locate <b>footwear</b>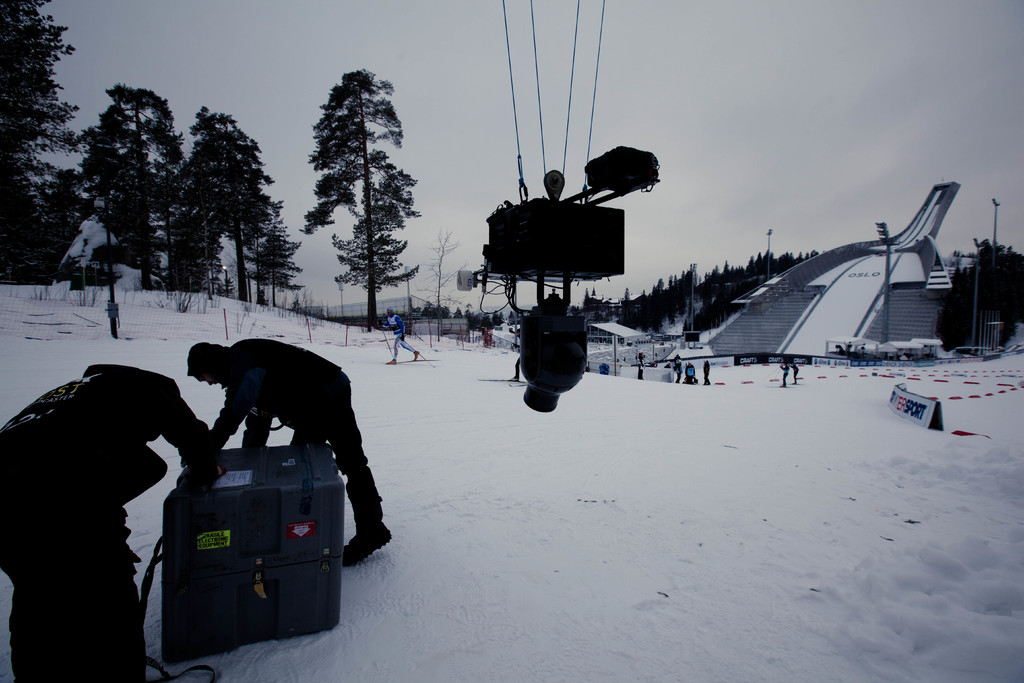
bbox=[790, 383, 796, 385]
